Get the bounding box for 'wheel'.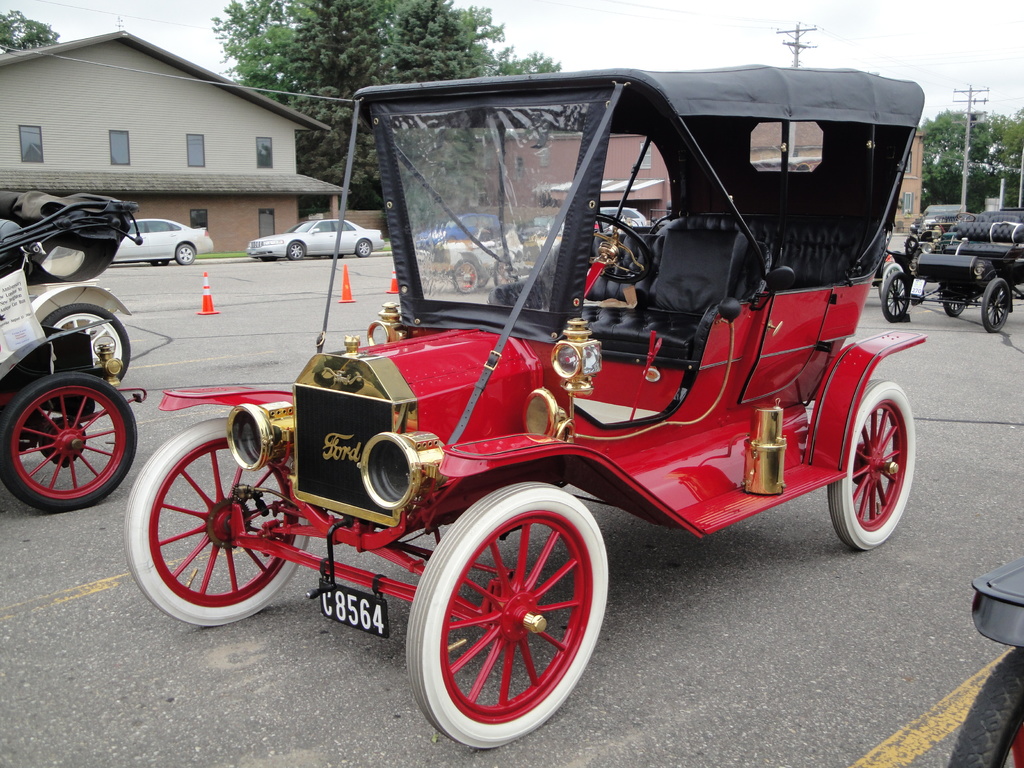
263/257/275/262.
